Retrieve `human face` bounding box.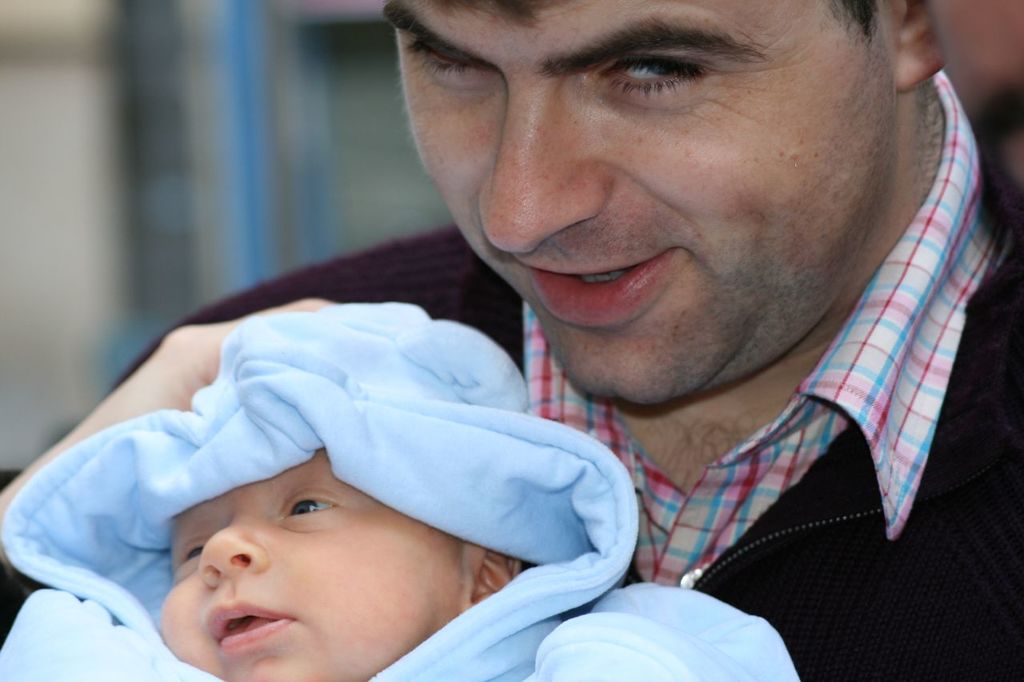
Bounding box: x1=152 y1=464 x2=460 y2=677.
